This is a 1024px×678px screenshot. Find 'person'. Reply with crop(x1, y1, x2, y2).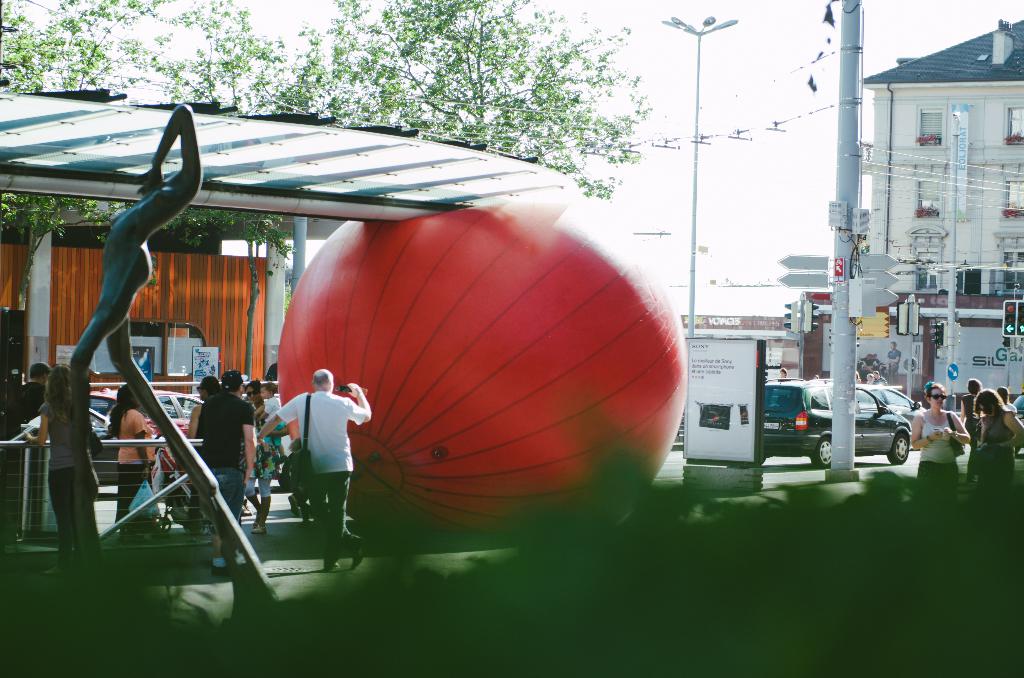
crop(191, 376, 222, 515).
